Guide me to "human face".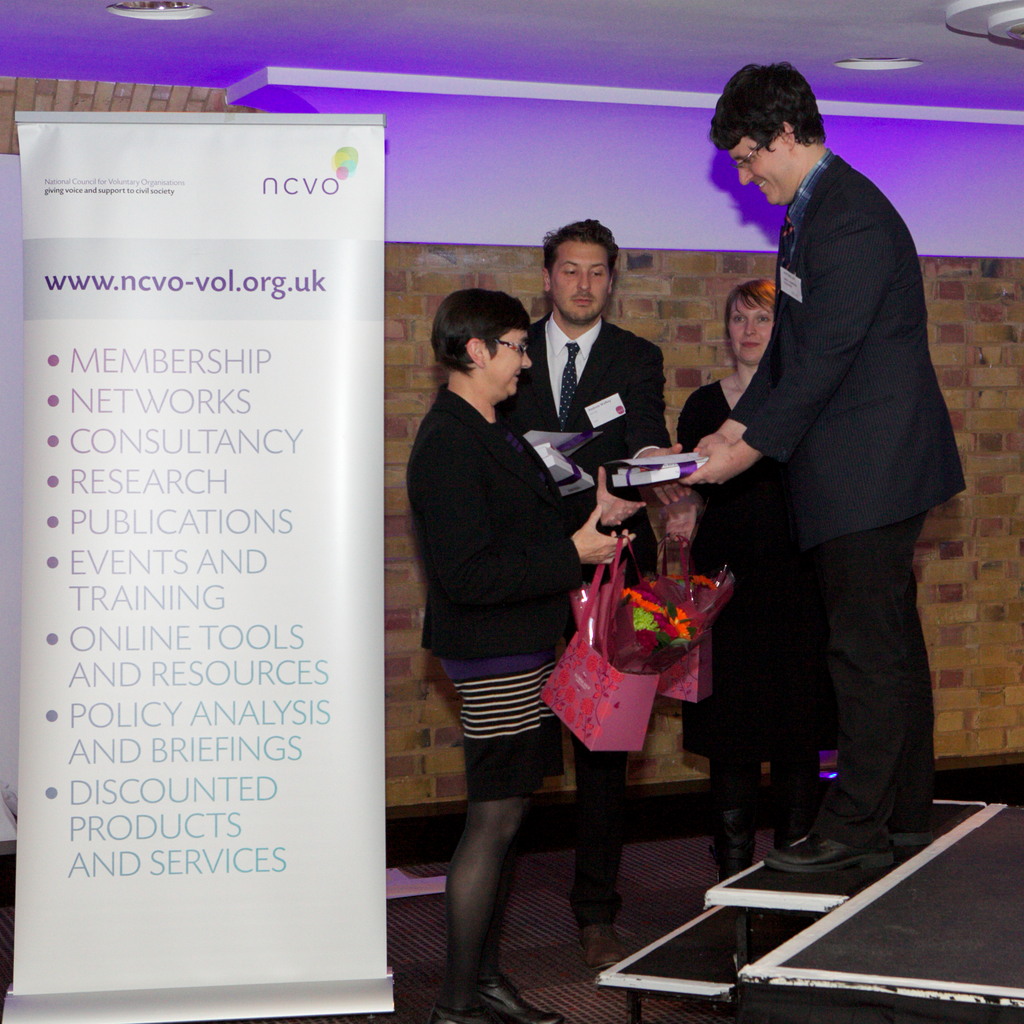
Guidance: (left=490, top=332, right=532, bottom=397).
